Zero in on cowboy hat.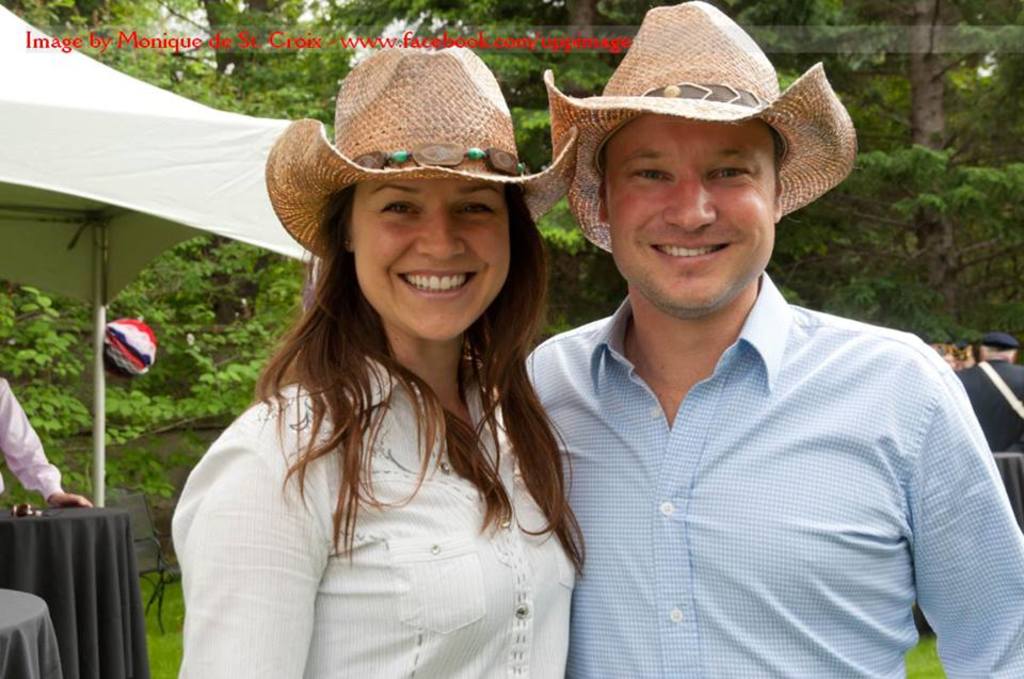
Zeroed in: bbox=(547, 0, 850, 270).
